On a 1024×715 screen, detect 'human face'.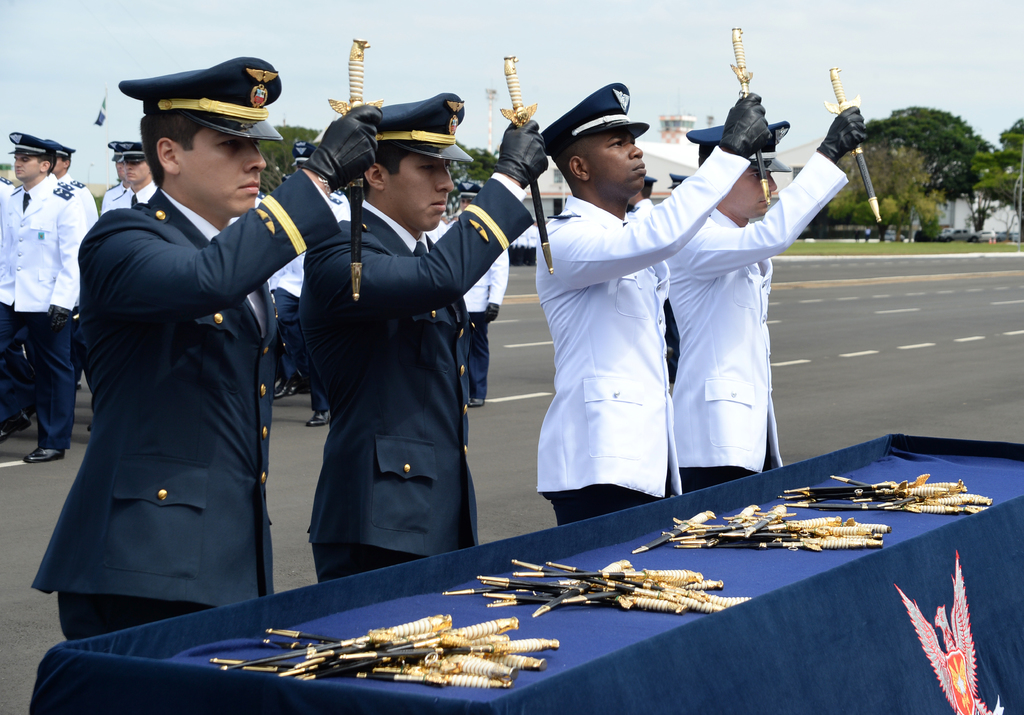
region(179, 120, 269, 216).
